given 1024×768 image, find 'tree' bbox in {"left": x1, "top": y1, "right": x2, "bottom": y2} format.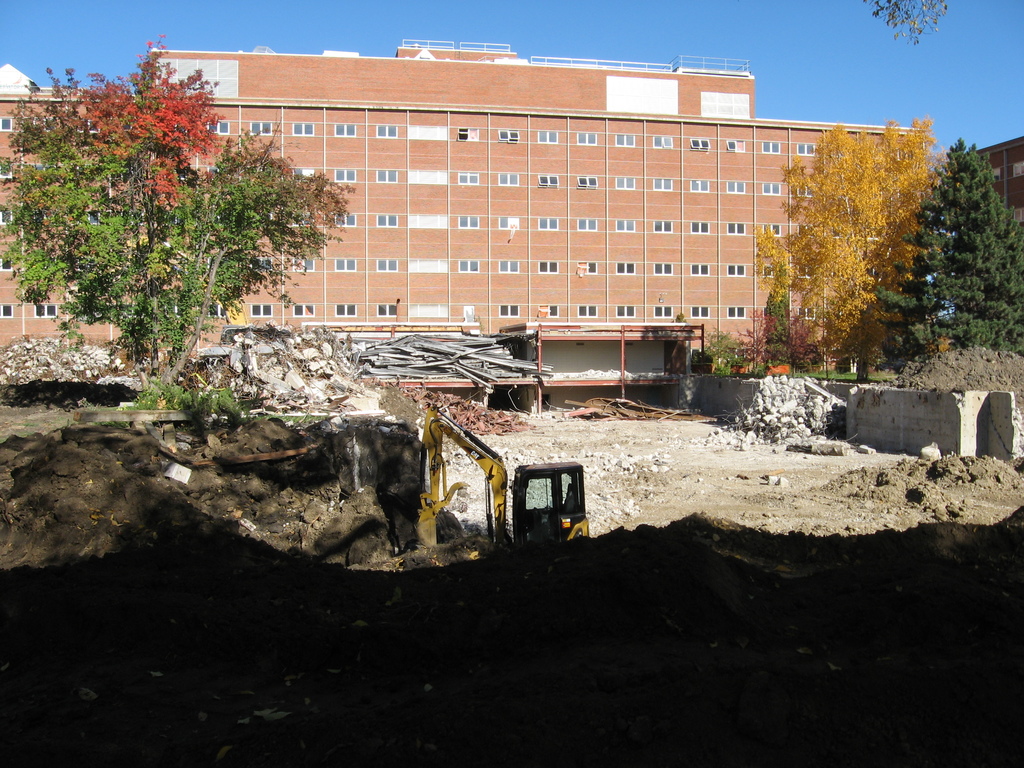
{"left": 870, "top": 135, "right": 1023, "bottom": 367}.
